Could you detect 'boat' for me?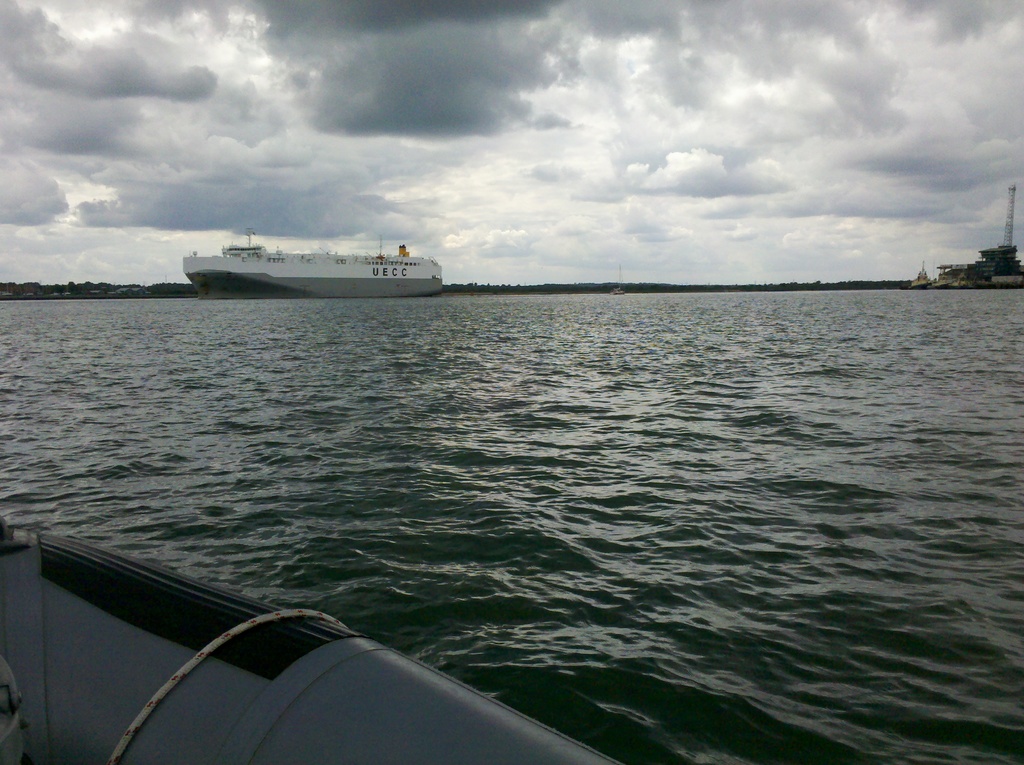
Detection result: region(188, 212, 454, 291).
